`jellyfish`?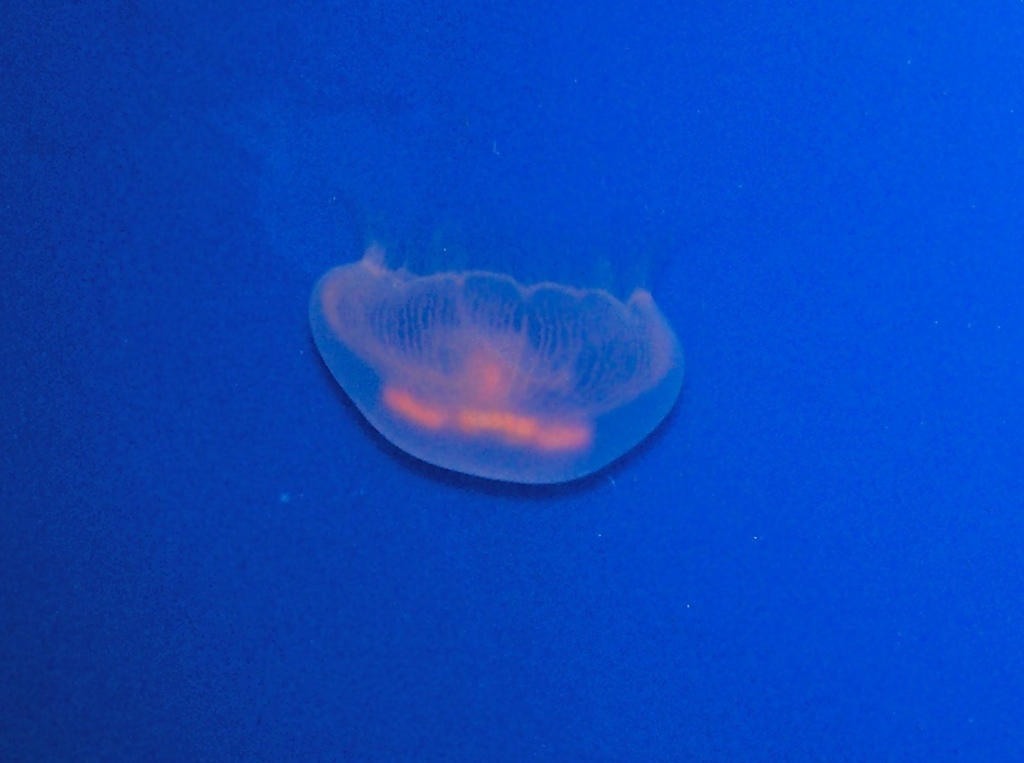
bbox=(304, 230, 680, 487)
